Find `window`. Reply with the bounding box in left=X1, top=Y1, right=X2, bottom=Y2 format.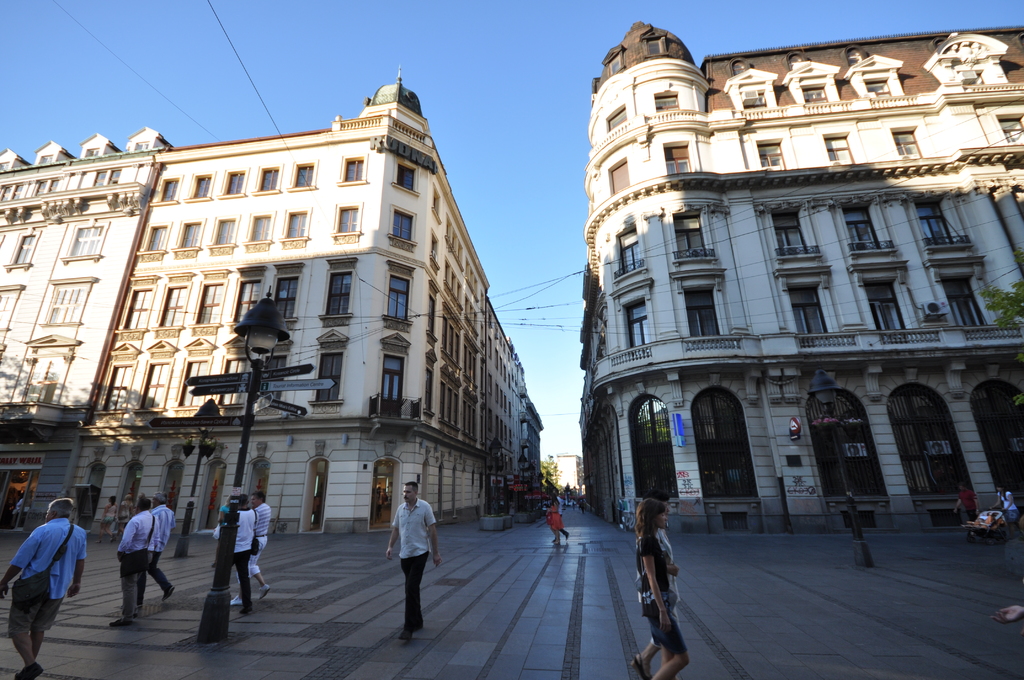
left=38, top=150, right=52, bottom=166.
